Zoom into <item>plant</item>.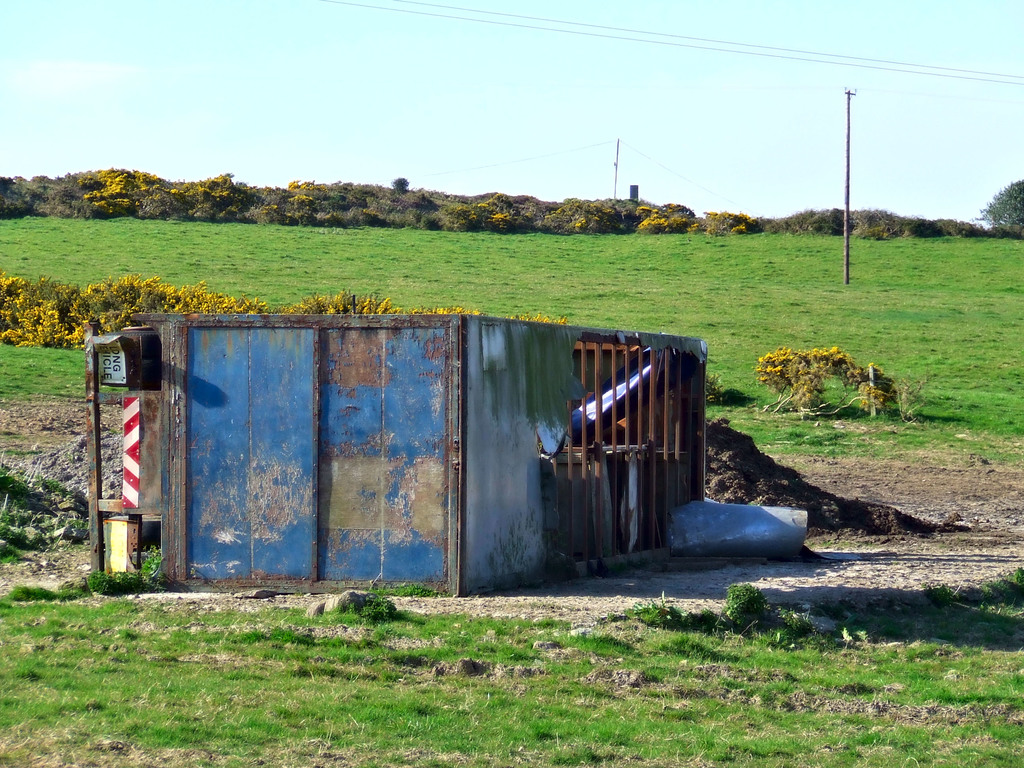
Zoom target: pyautogui.locateOnScreen(334, 594, 412, 626).
